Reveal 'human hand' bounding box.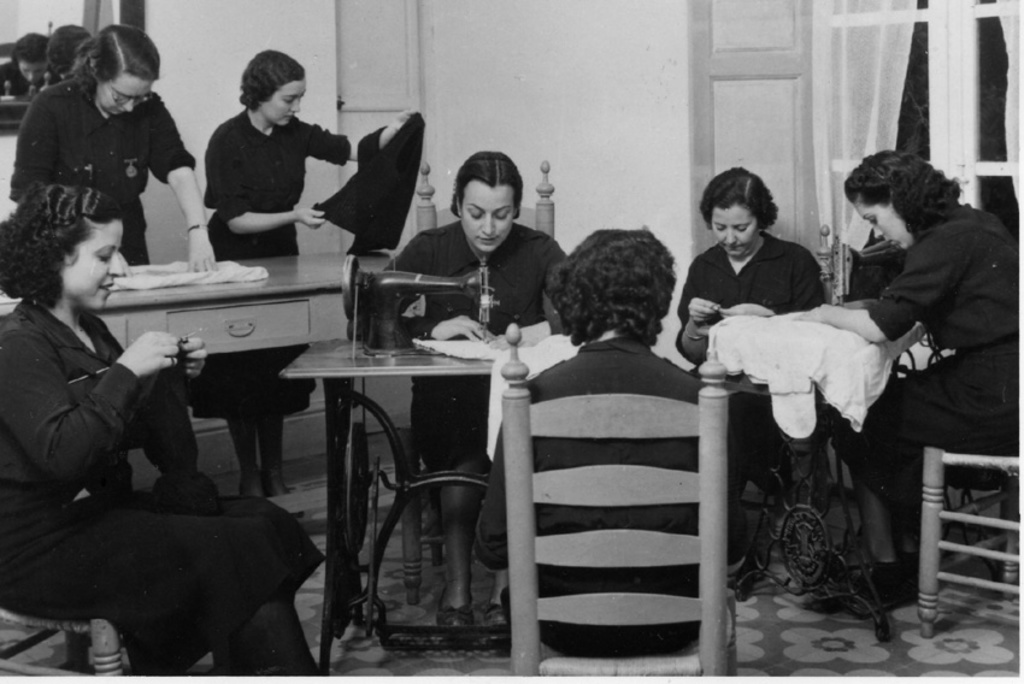
Revealed: [x1=381, y1=107, x2=418, y2=142].
